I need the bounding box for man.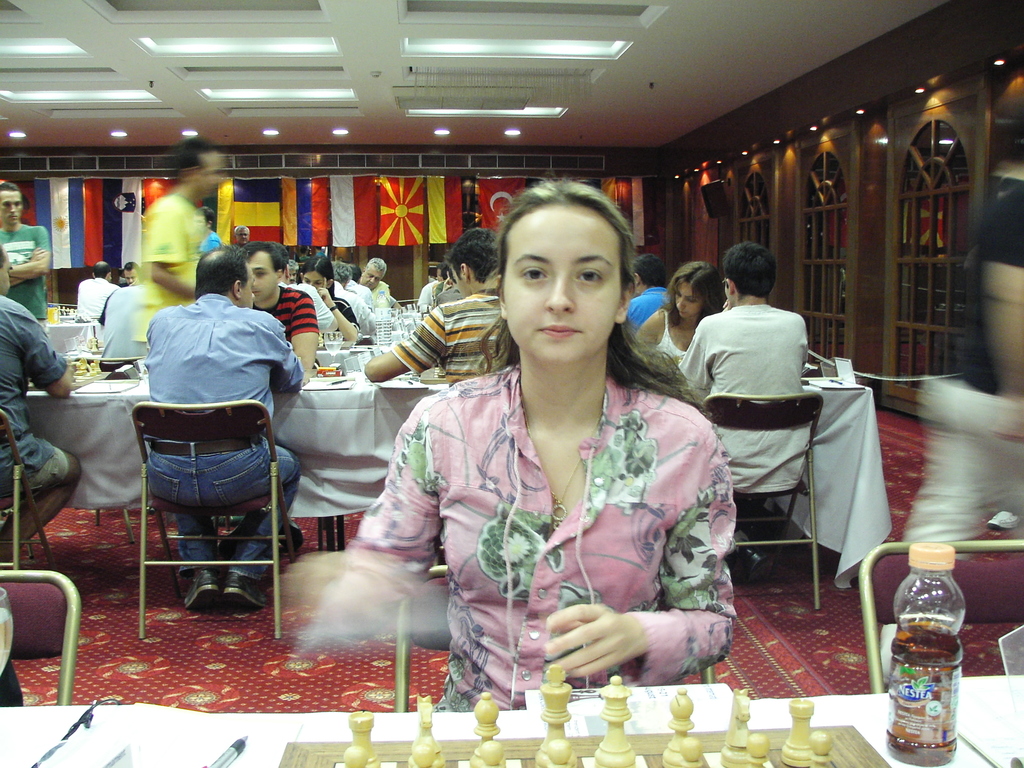
Here it is: (110, 254, 303, 645).
